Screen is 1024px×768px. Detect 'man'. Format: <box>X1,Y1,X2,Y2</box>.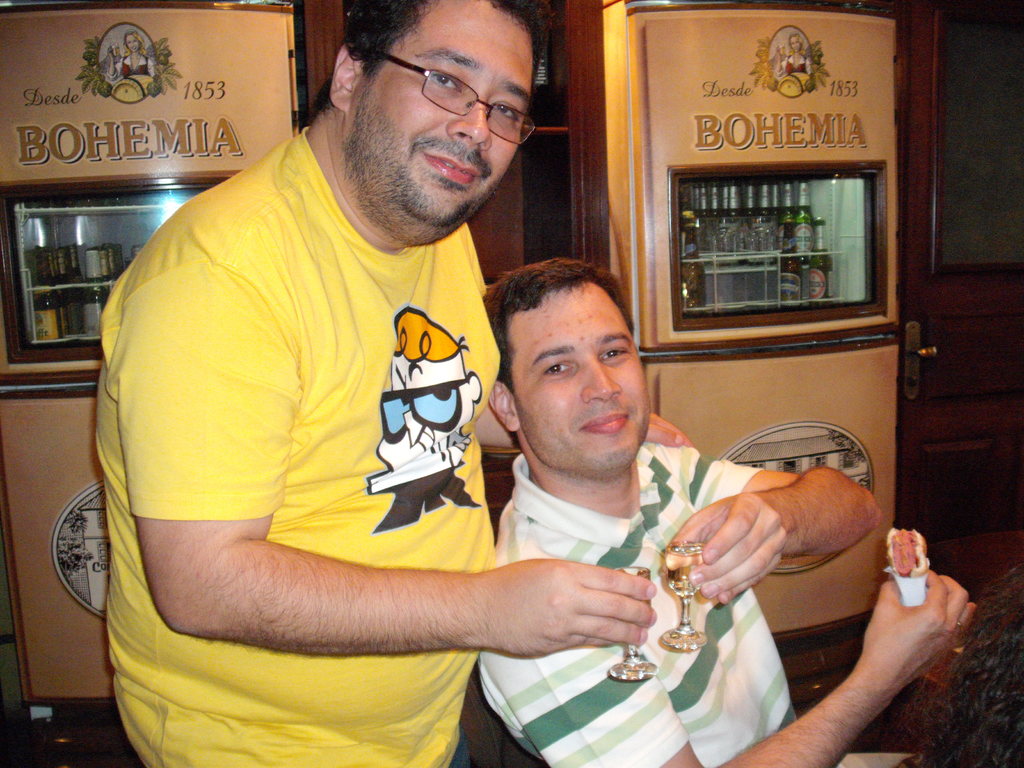
<box>476,254,973,767</box>.
